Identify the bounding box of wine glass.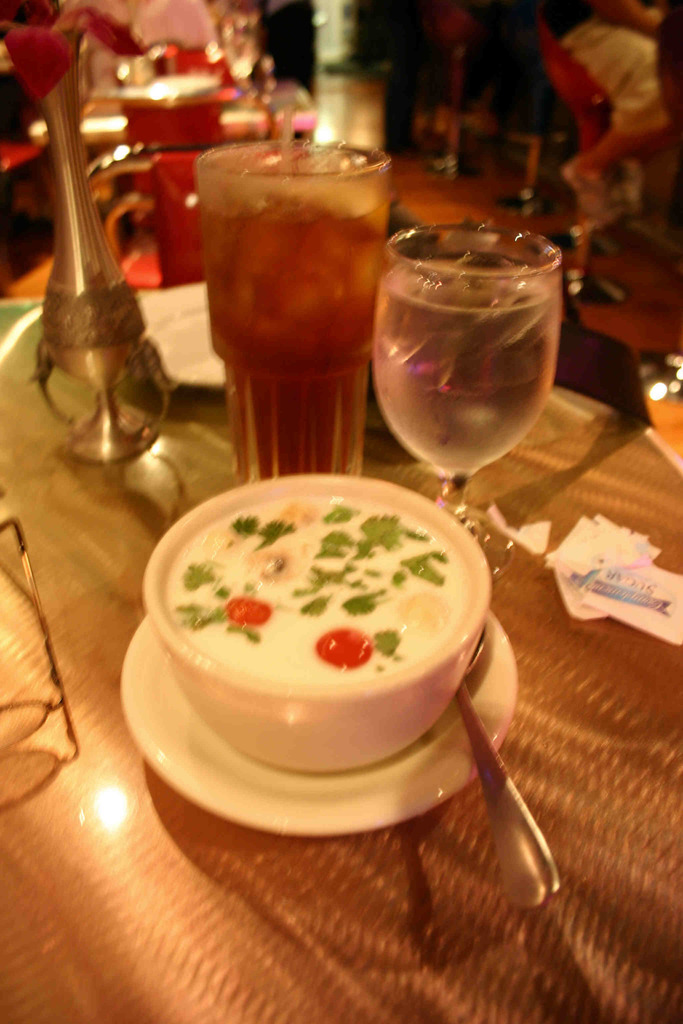
374 218 563 586.
